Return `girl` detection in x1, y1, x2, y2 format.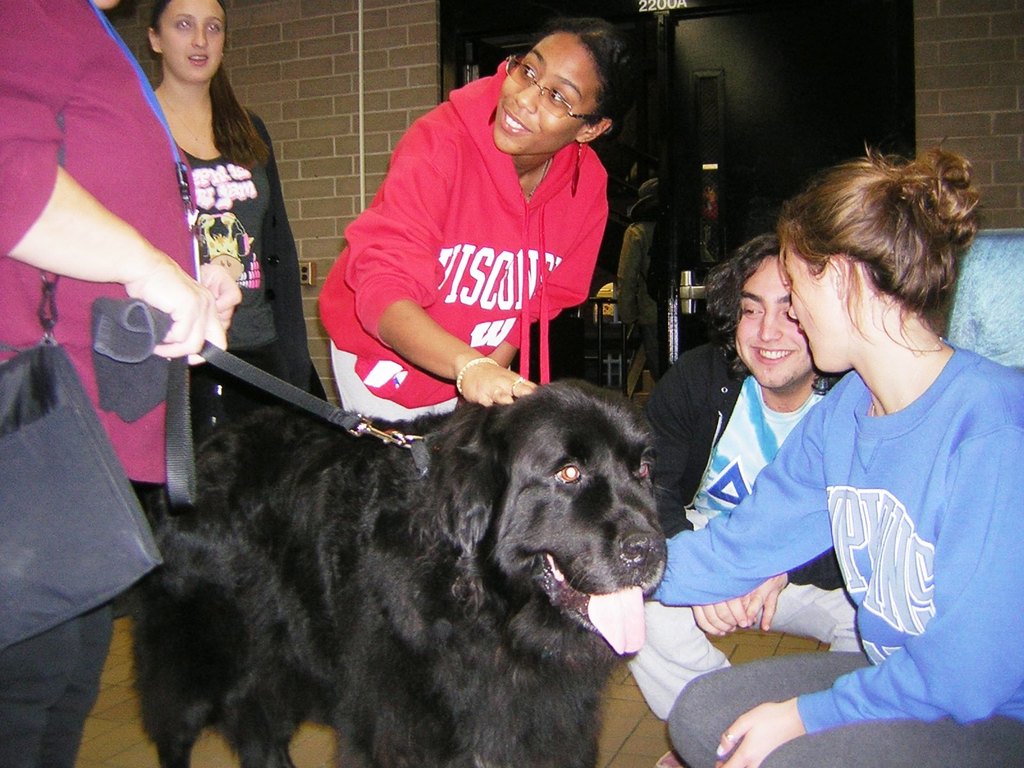
630, 145, 1023, 767.
